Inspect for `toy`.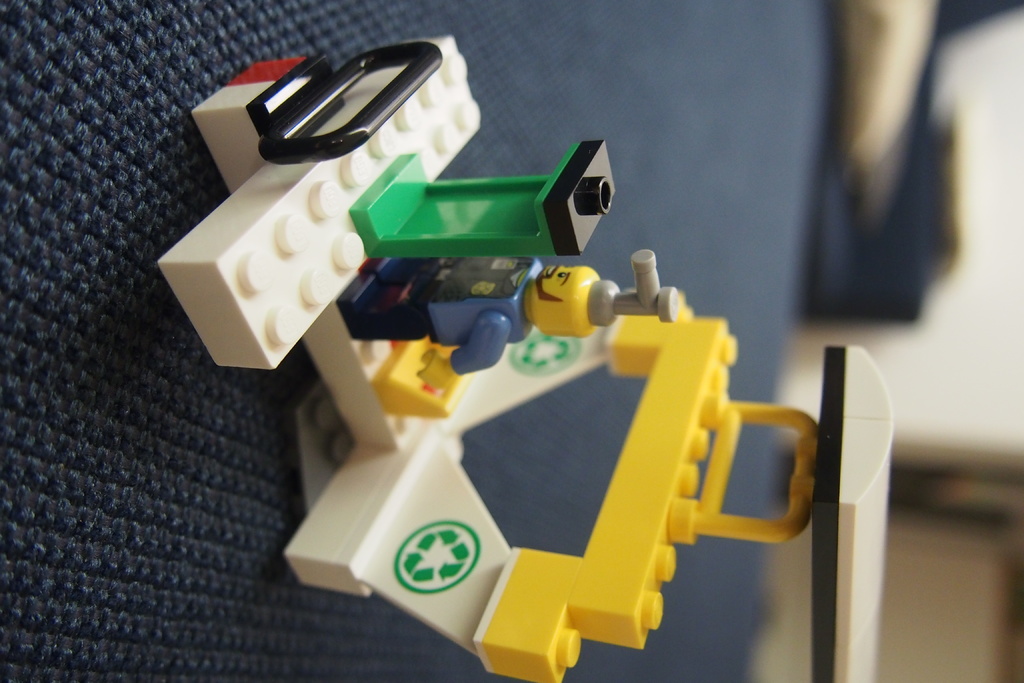
Inspection: x1=153 y1=62 x2=887 y2=652.
